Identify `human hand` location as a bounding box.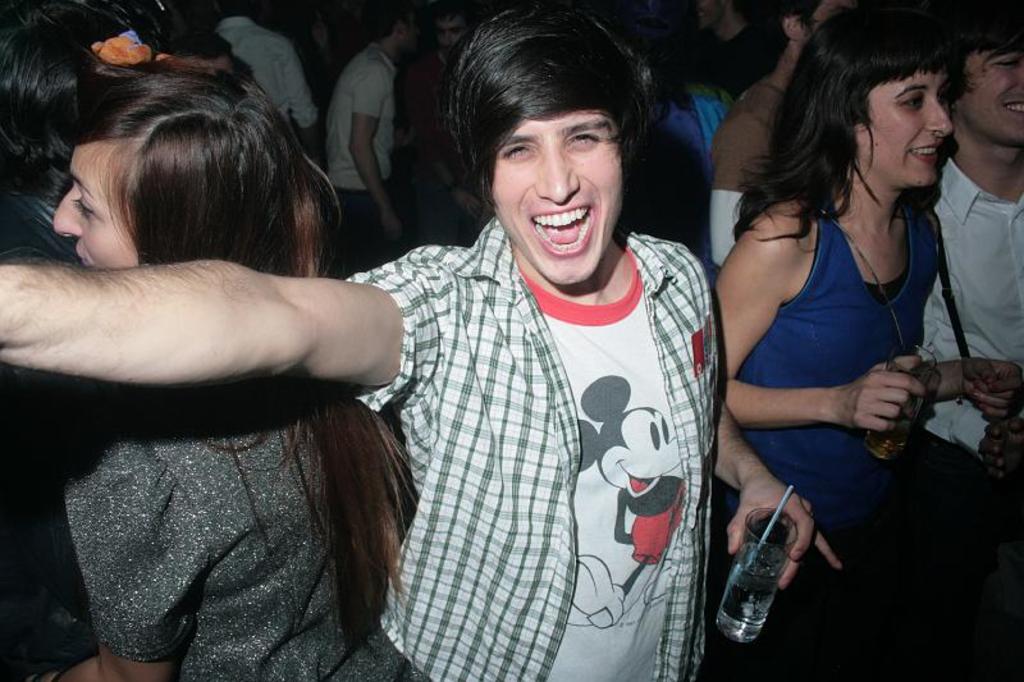
locate(975, 418, 1023, 481).
